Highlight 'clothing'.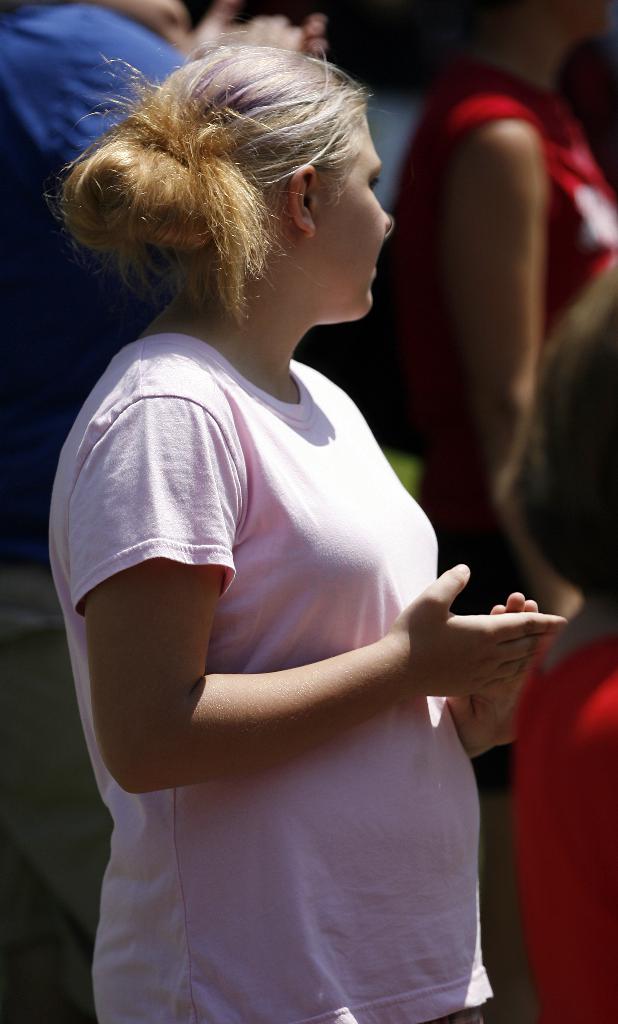
Highlighted region: [368,68,617,502].
